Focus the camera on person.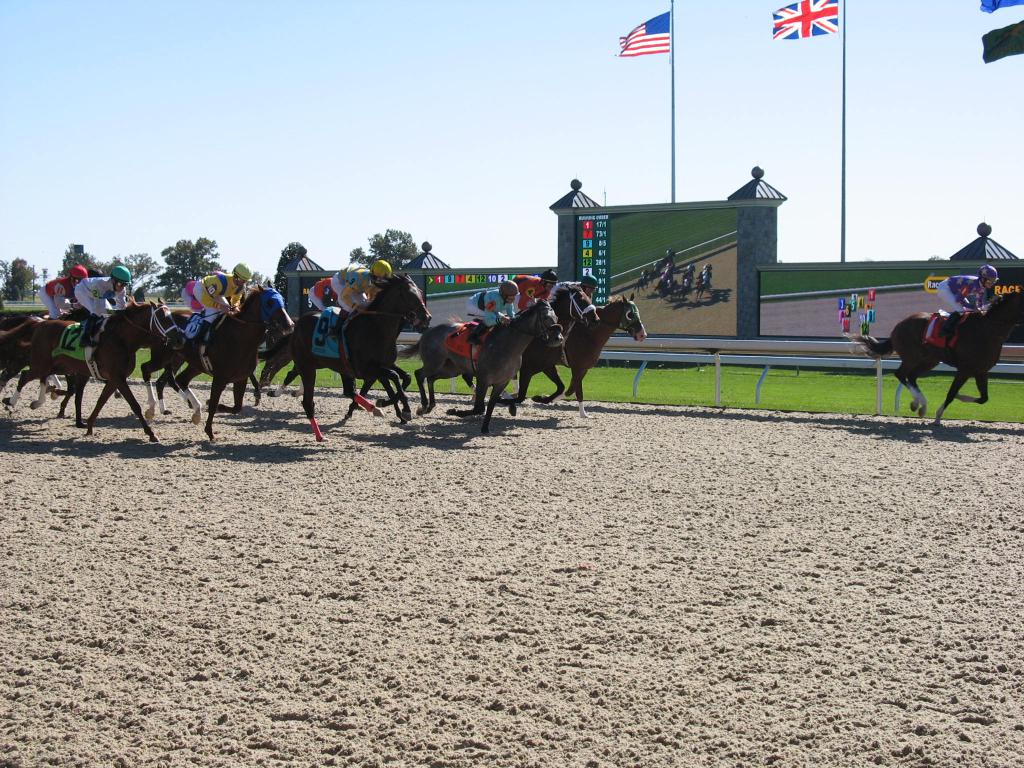
Focus region: {"x1": 74, "y1": 266, "x2": 129, "y2": 348}.
